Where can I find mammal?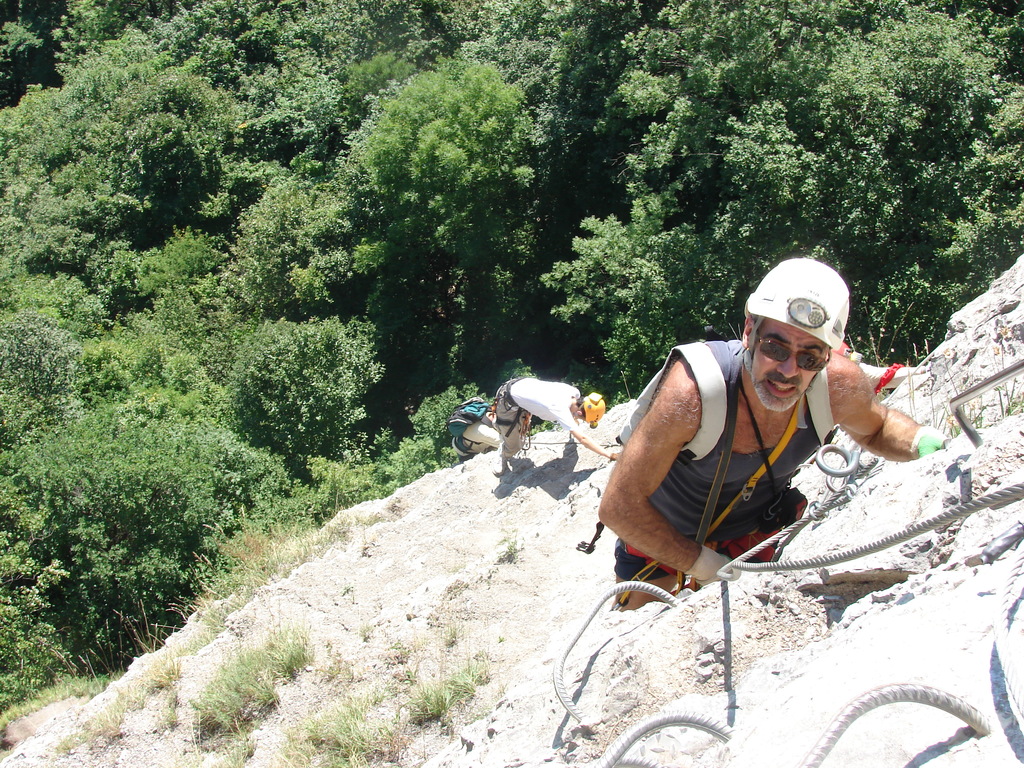
You can find it at BBox(491, 375, 625, 467).
